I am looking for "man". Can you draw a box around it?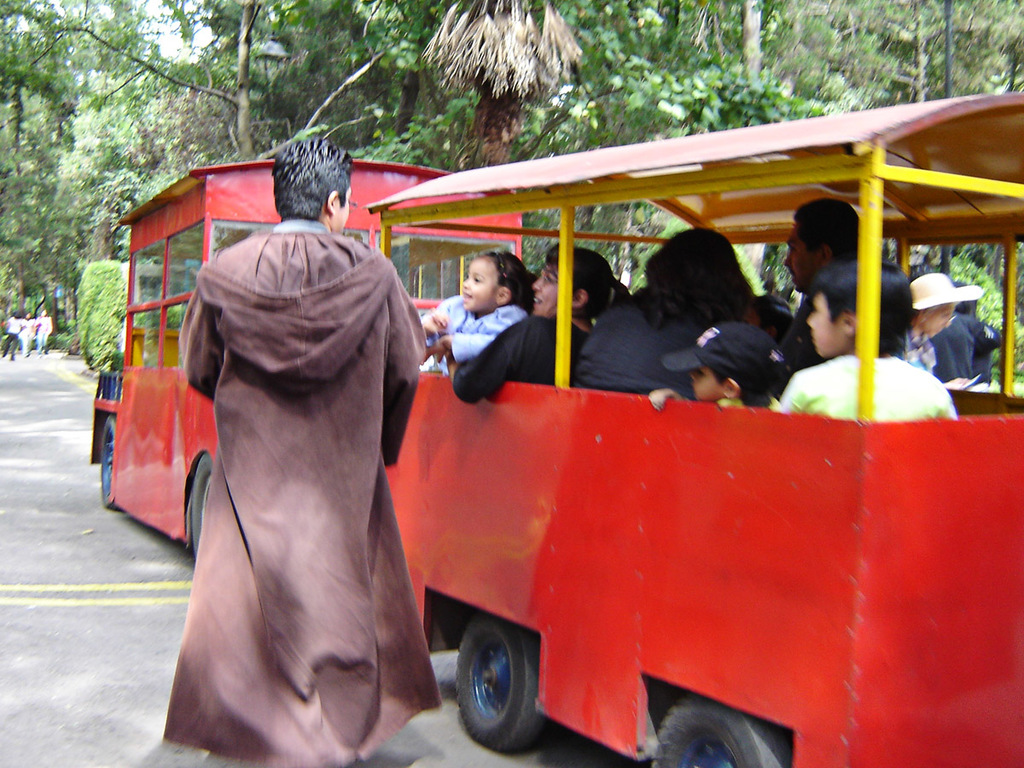
Sure, the bounding box is <box>782,197,864,379</box>.
